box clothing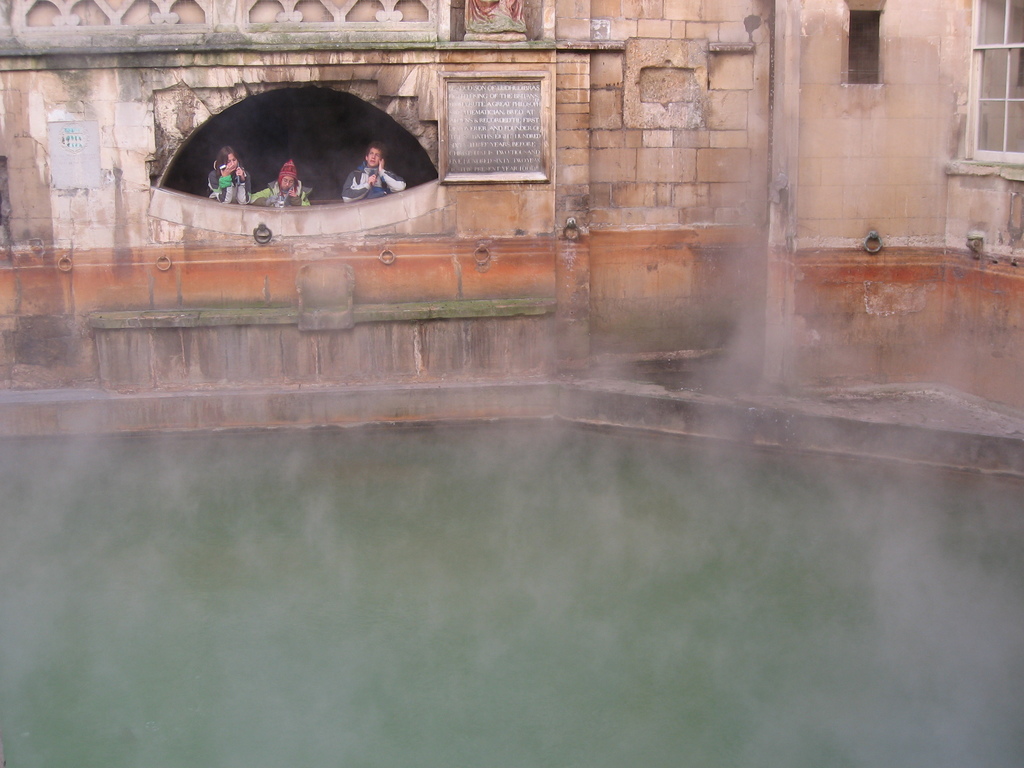
left=255, top=180, right=313, bottom=209
